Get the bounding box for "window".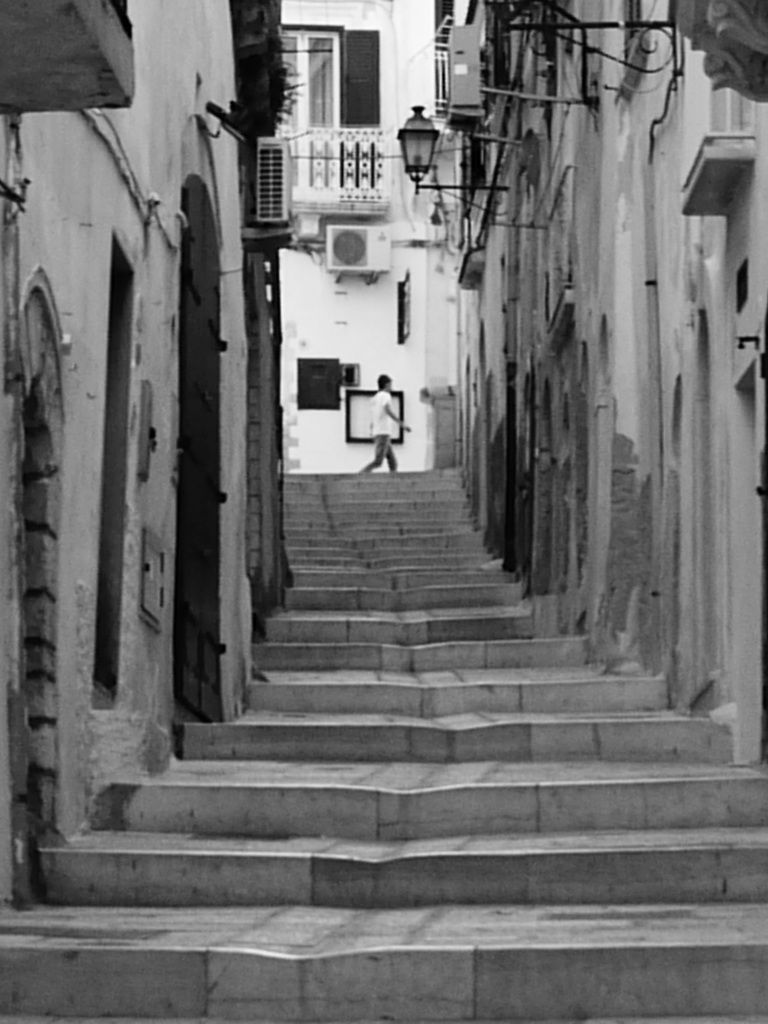
288 22 384 116.
